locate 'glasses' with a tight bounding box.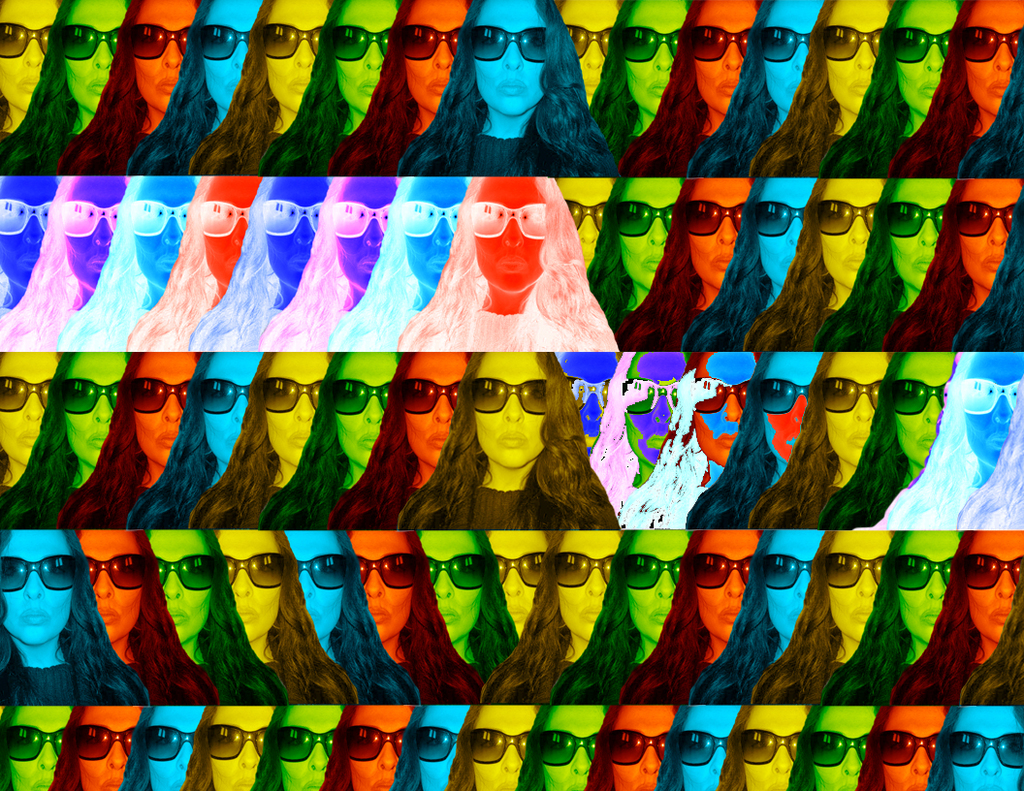
select_region(326, 26, 400, 58).
